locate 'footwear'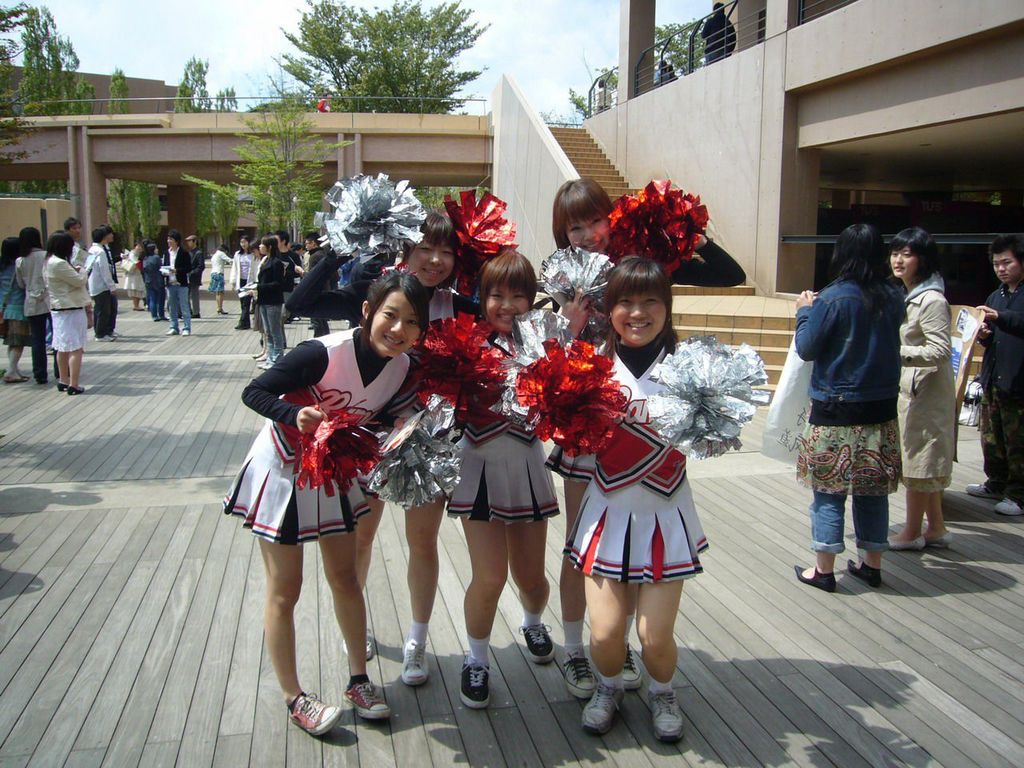
box(285, 686, 348, 740)
